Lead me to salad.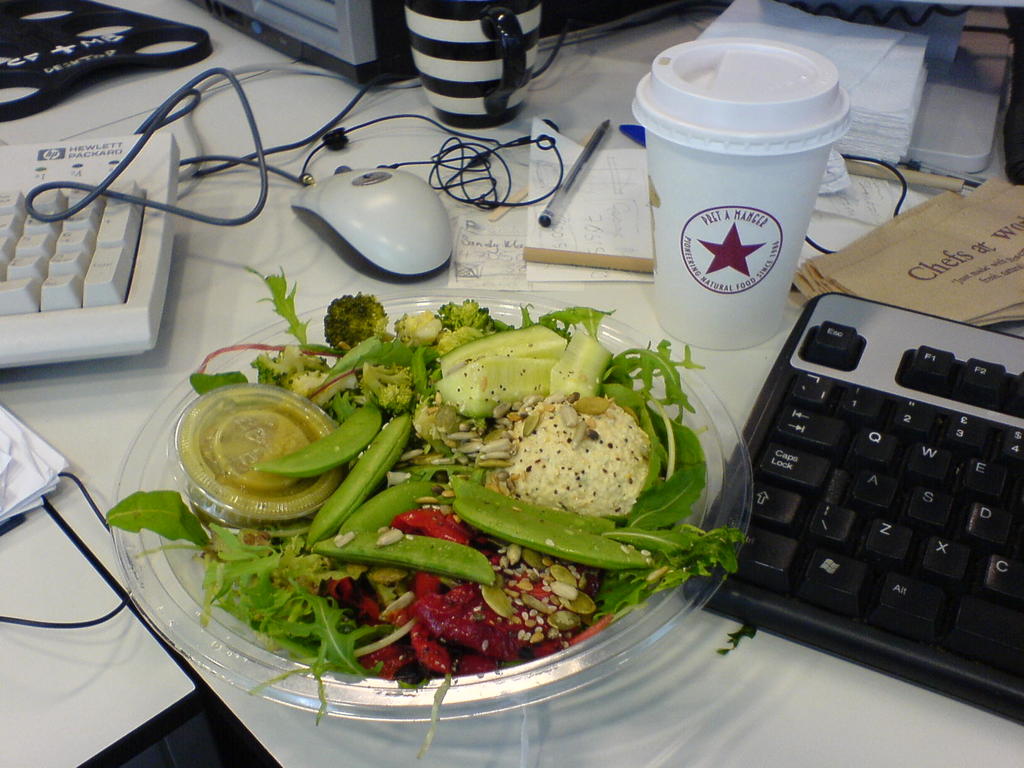
Lead to [x1=103, y1=263, x2=742, y2=756].
